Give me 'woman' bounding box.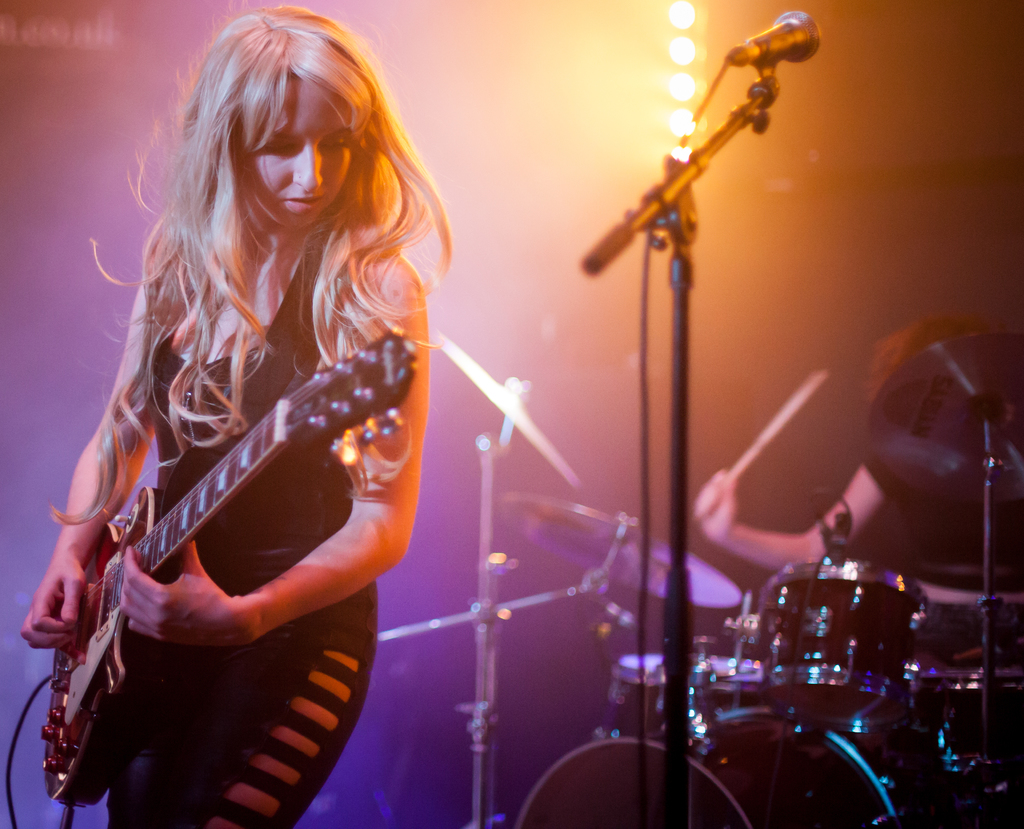
crop(0, 4, 460, 828).
